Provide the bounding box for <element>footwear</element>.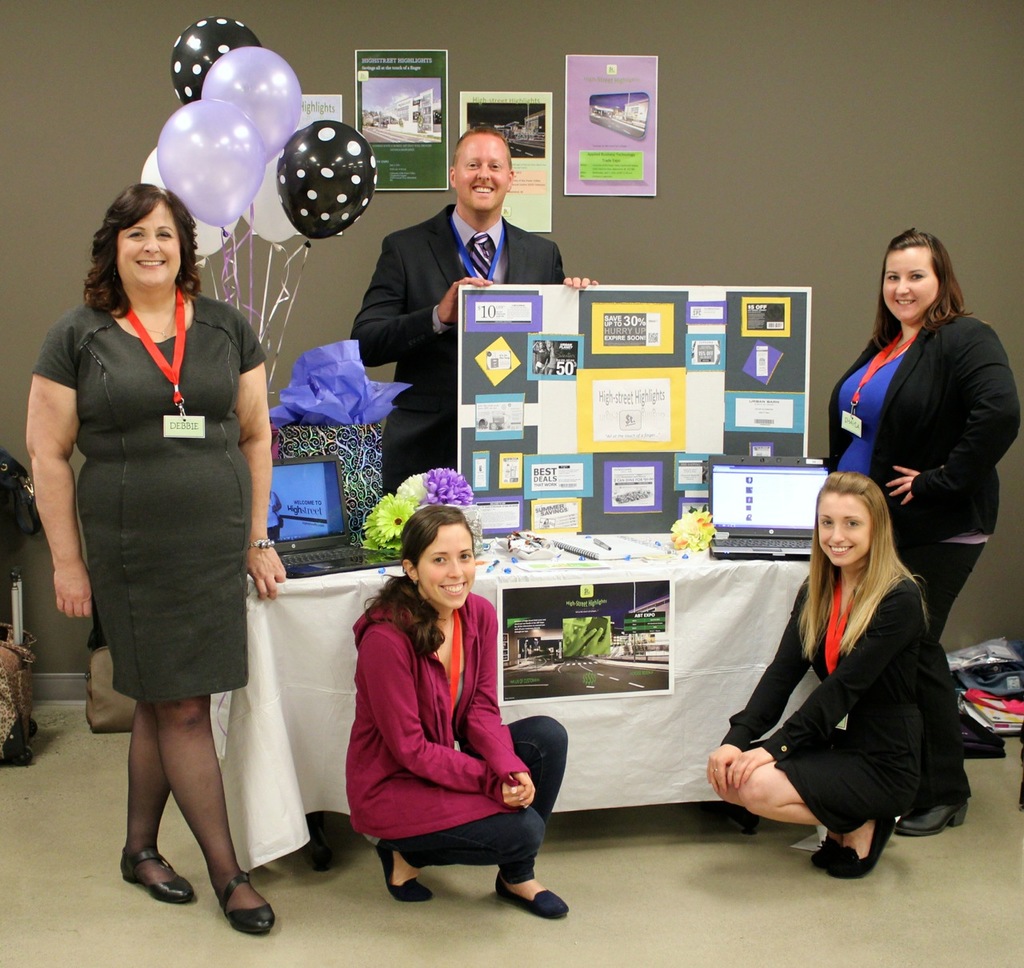
(150,834,253,932).
